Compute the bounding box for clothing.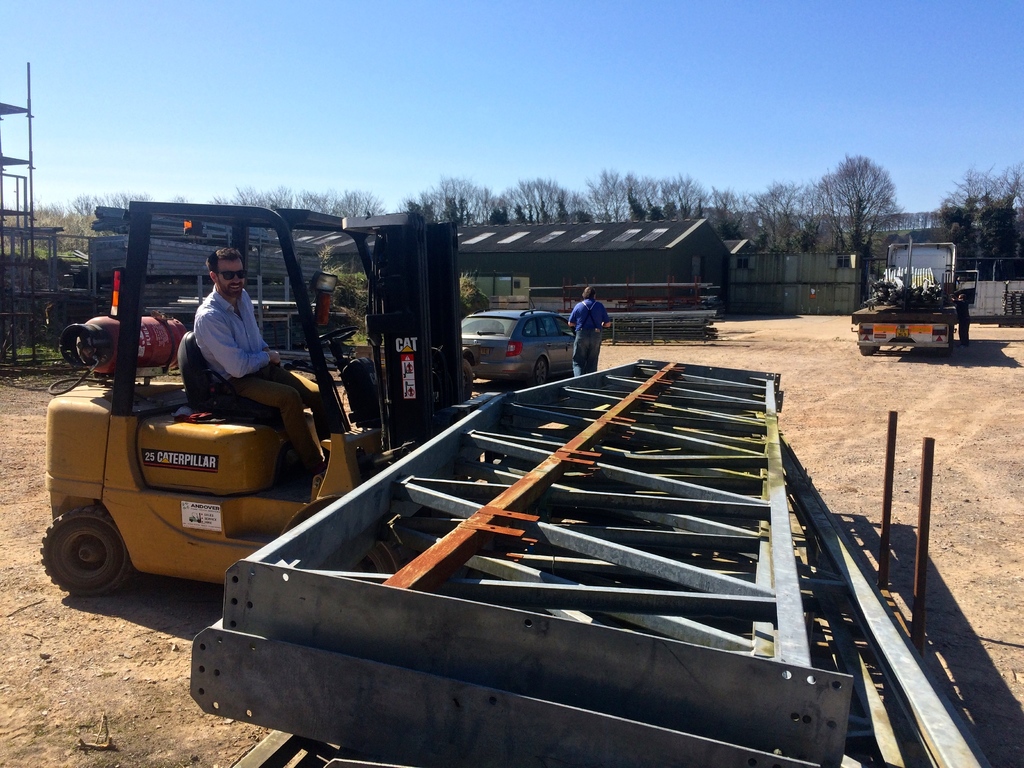
rect(195, 305, 333, 467).
